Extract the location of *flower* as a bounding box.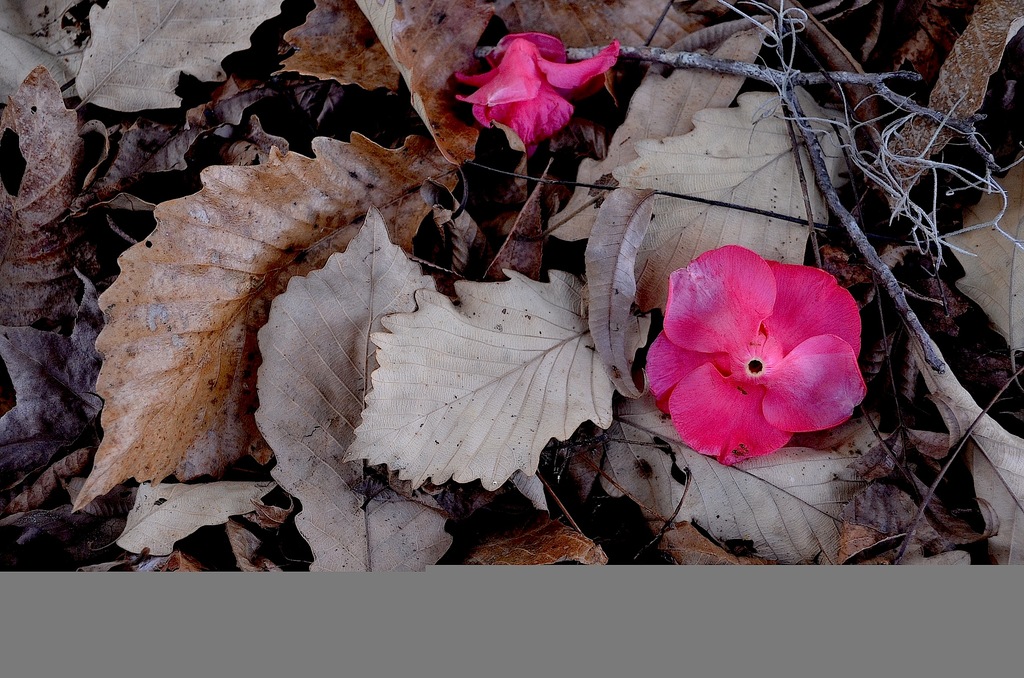
pyautogui.locateOnScreen(644, 241, 858, 462).
